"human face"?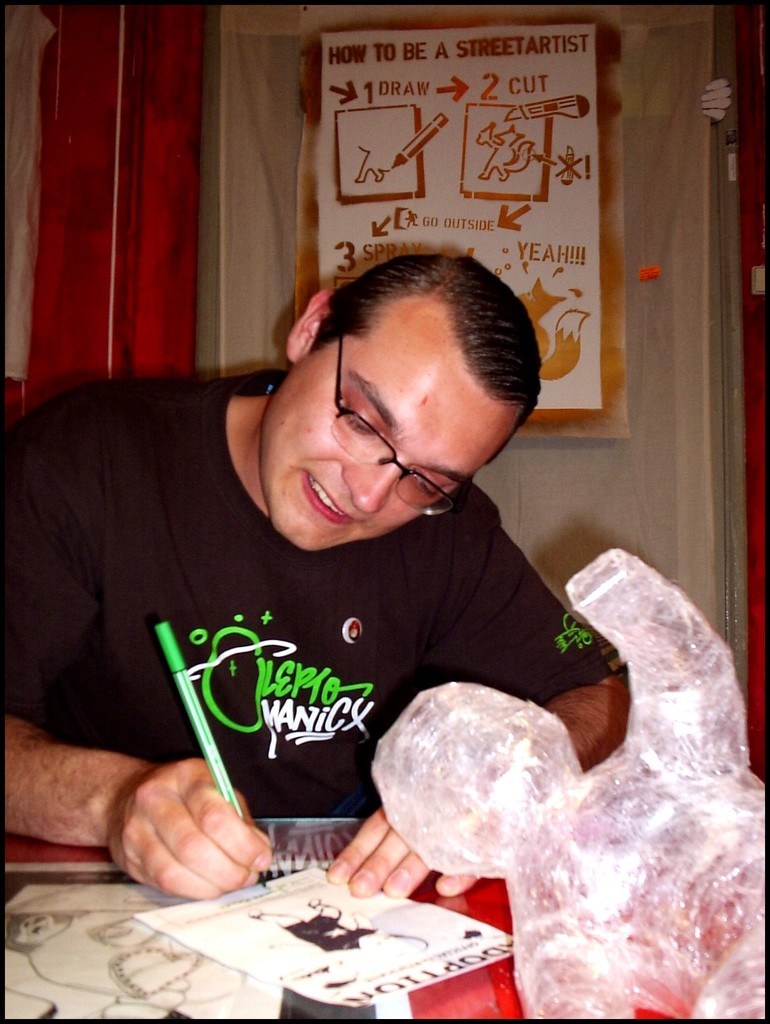
region(252, 302, 506, 556)
